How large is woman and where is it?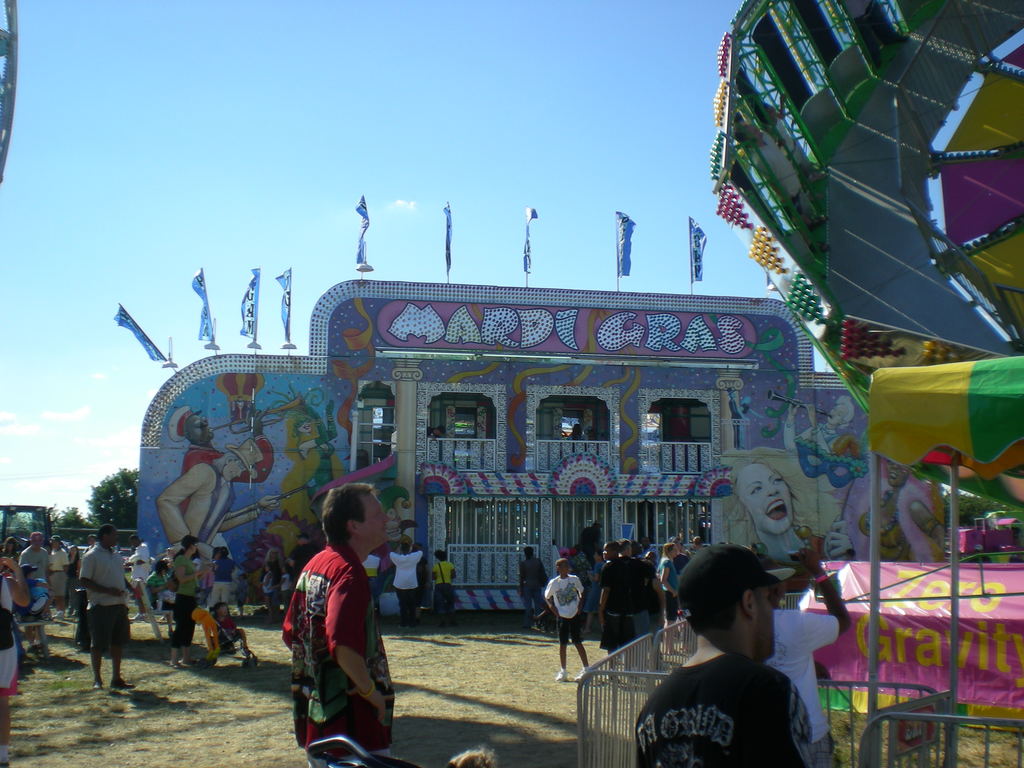
Bounding box: region(0, 534, 28, 582).
